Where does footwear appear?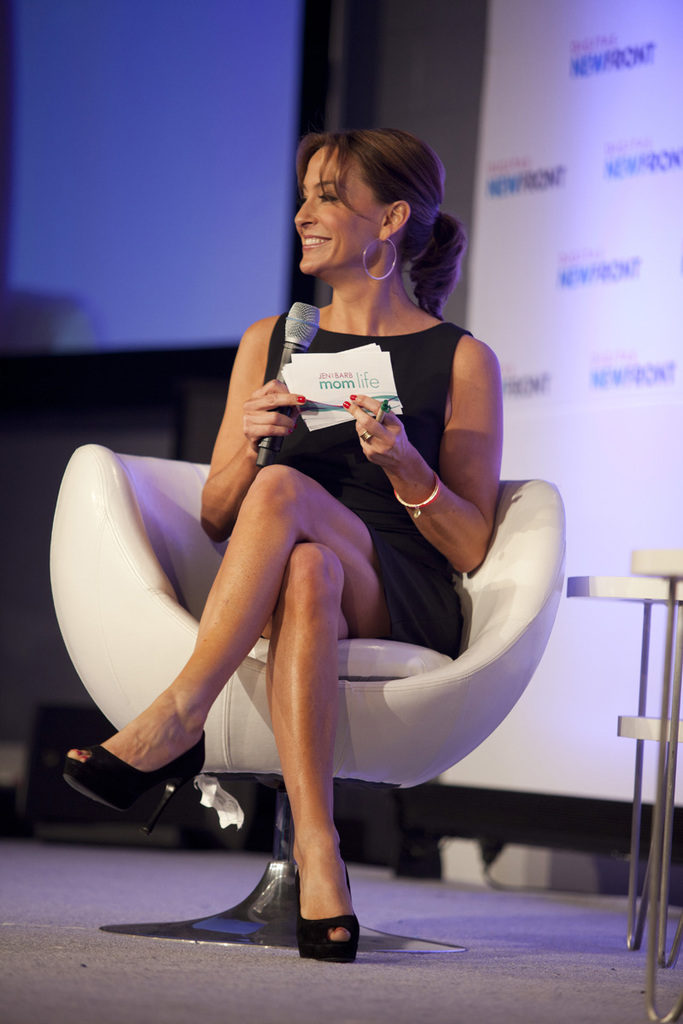
Appears at (294, 868, 359, 962).
